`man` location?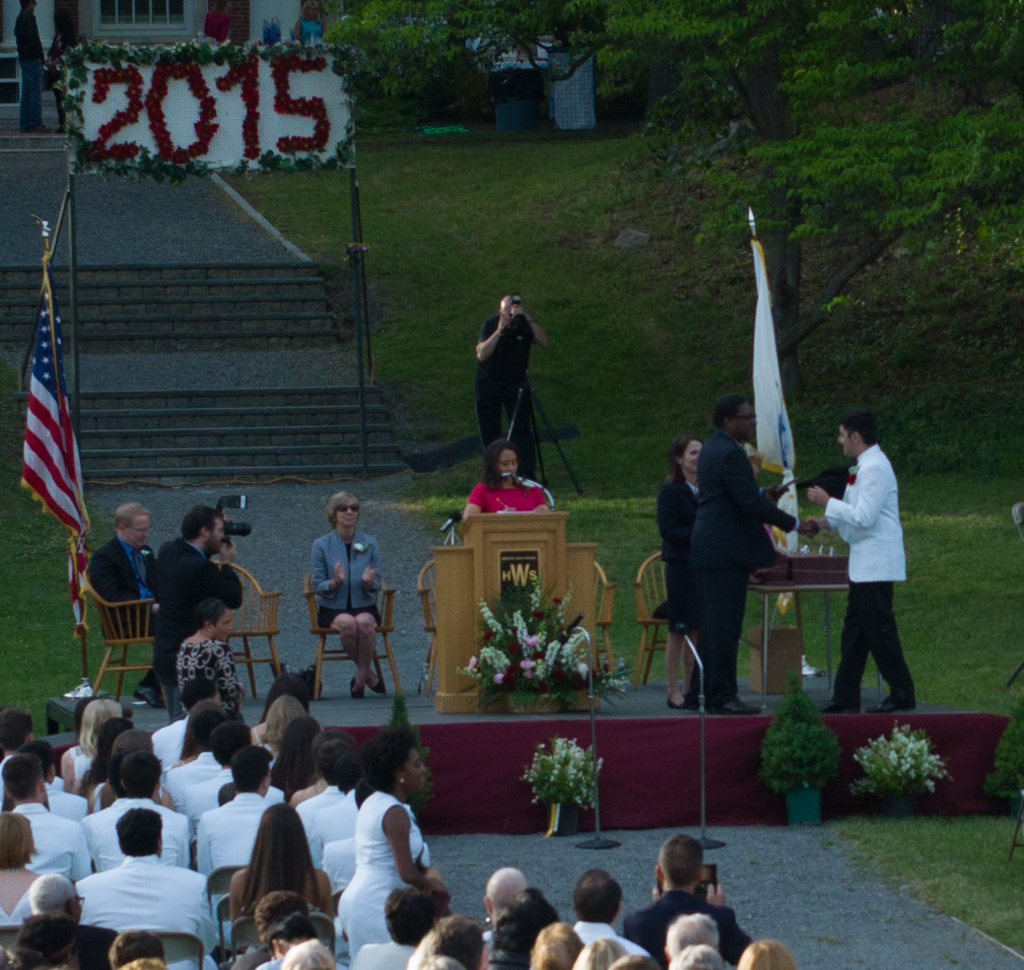
bbox=(478, 290, 548, 509)
